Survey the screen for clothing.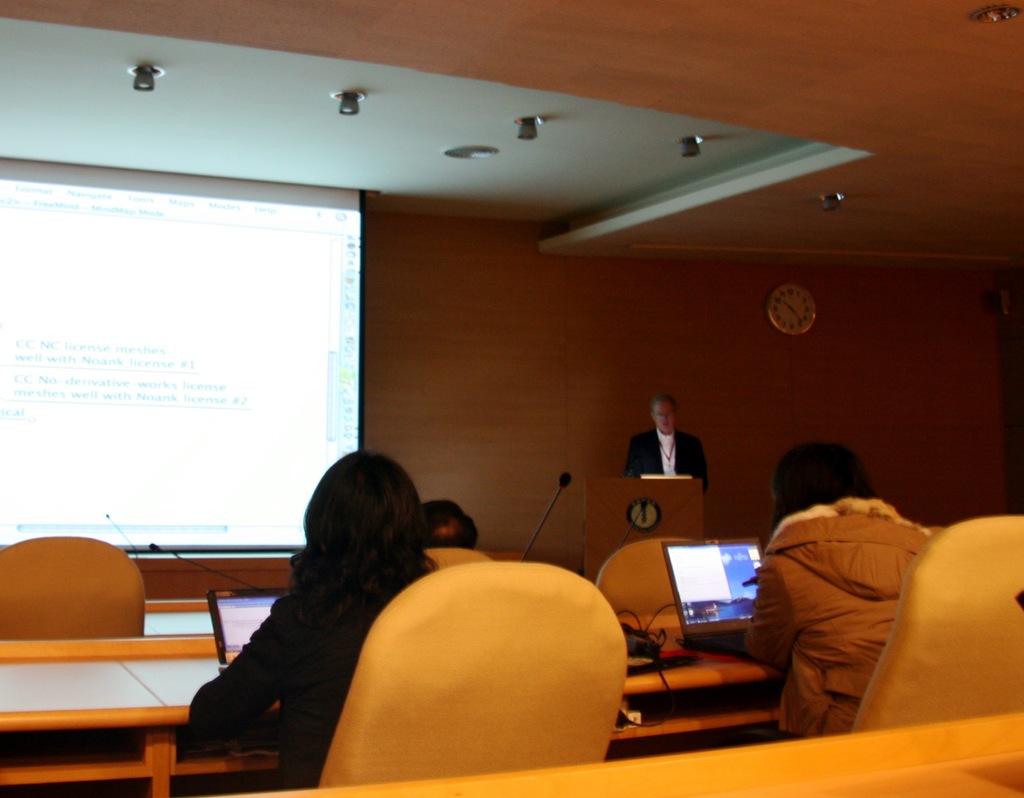
Survey found: pyautogui.locateOnScreen(621, 417, 716, 488).
